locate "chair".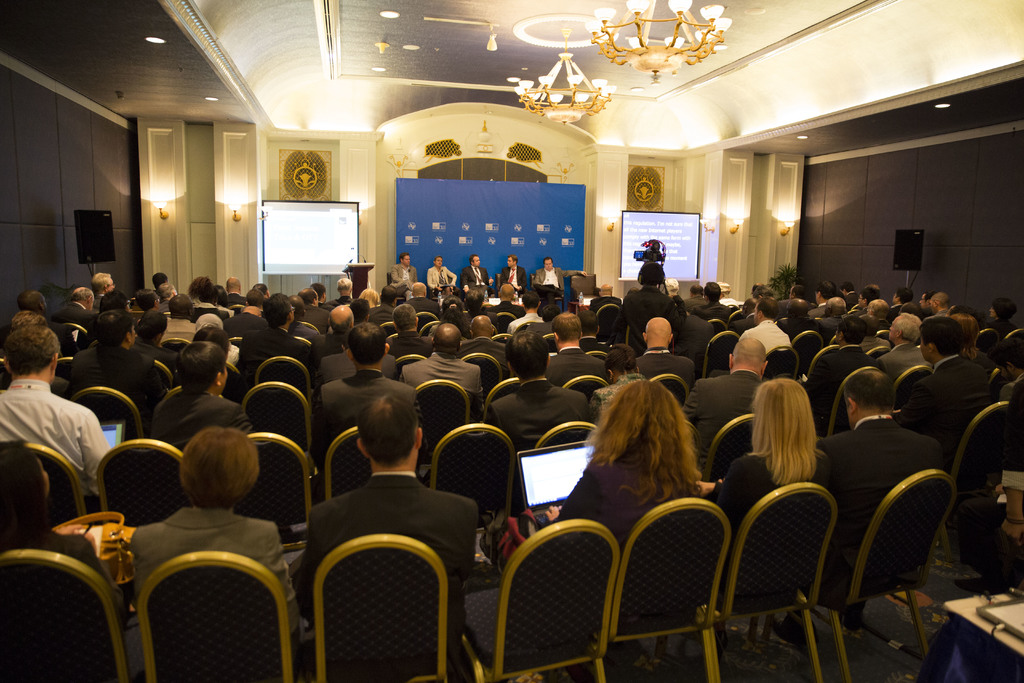
Bounding box: [701,317,729,336].
